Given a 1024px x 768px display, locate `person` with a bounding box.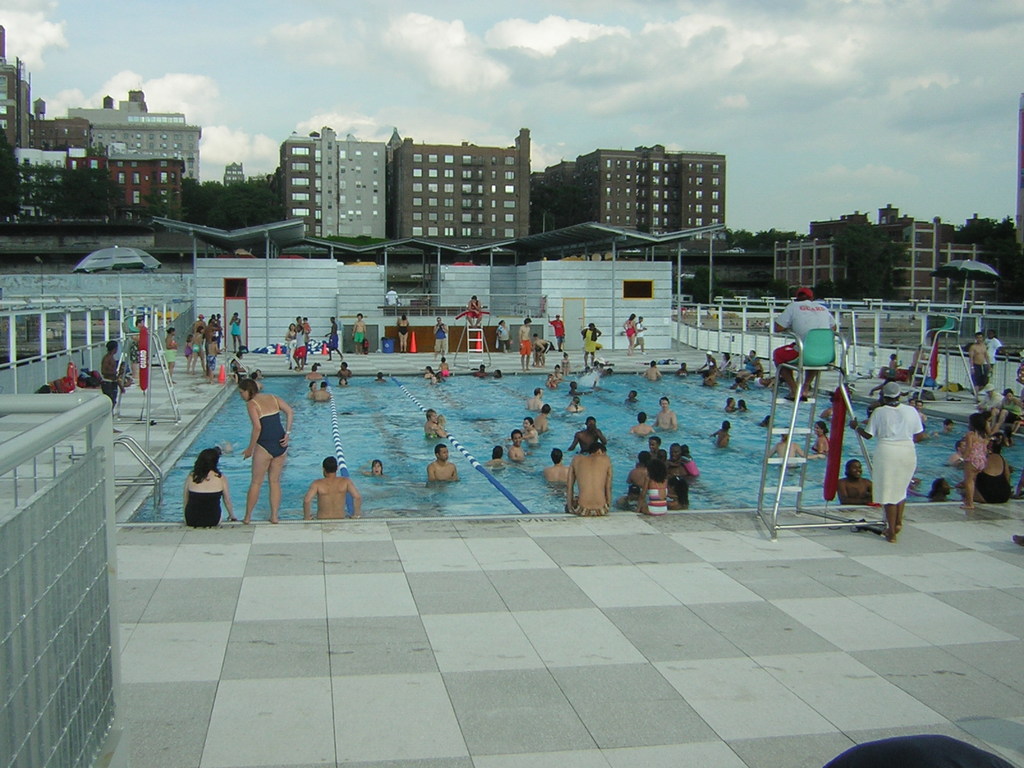
Located: (227,310,244,351).
